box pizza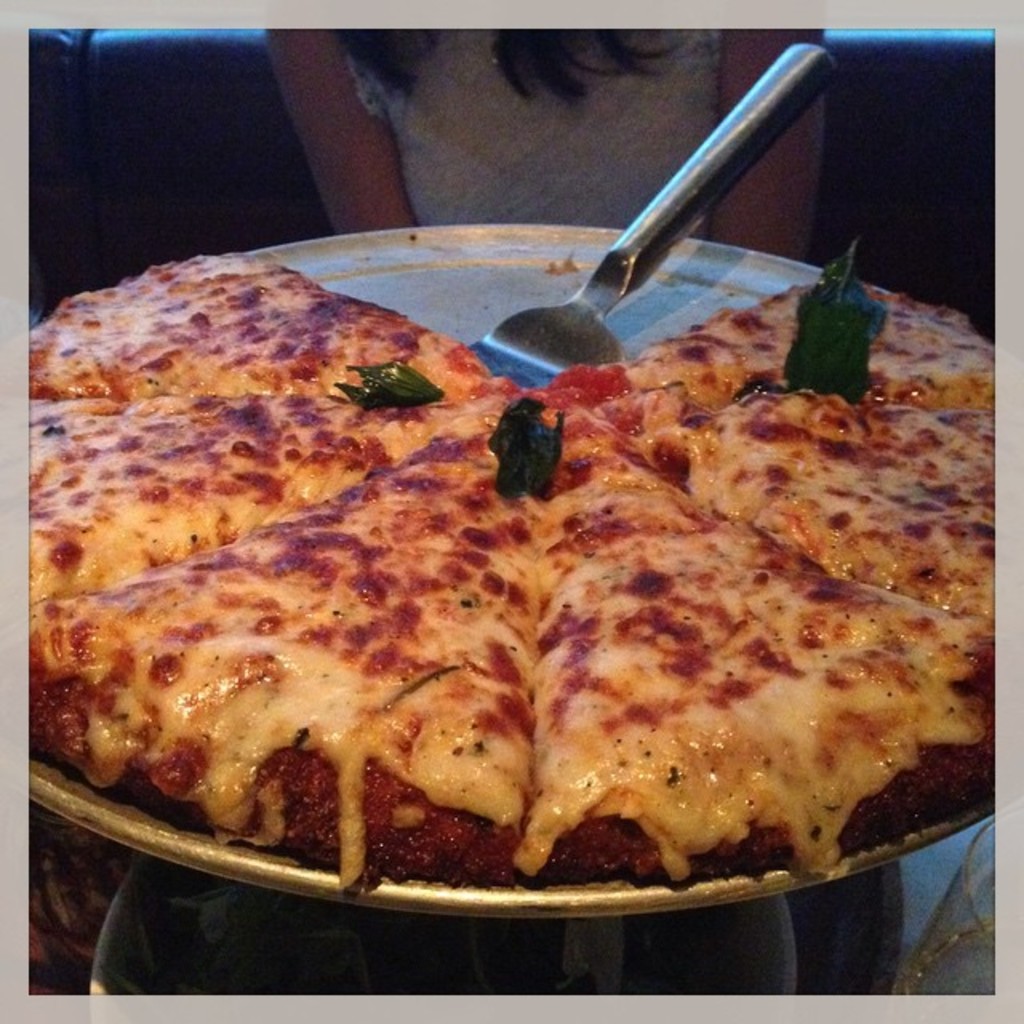
[x1=565, y1=278, x2=1003, y2=392]
